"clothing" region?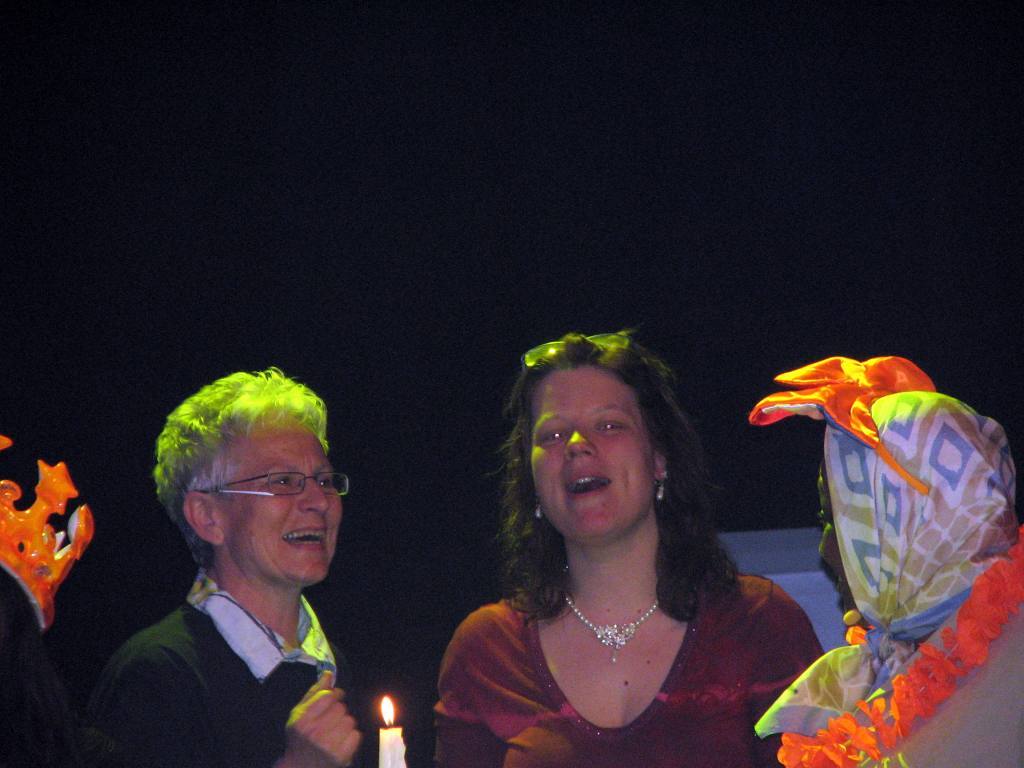
bbox=[433, 570, 824, 767]
